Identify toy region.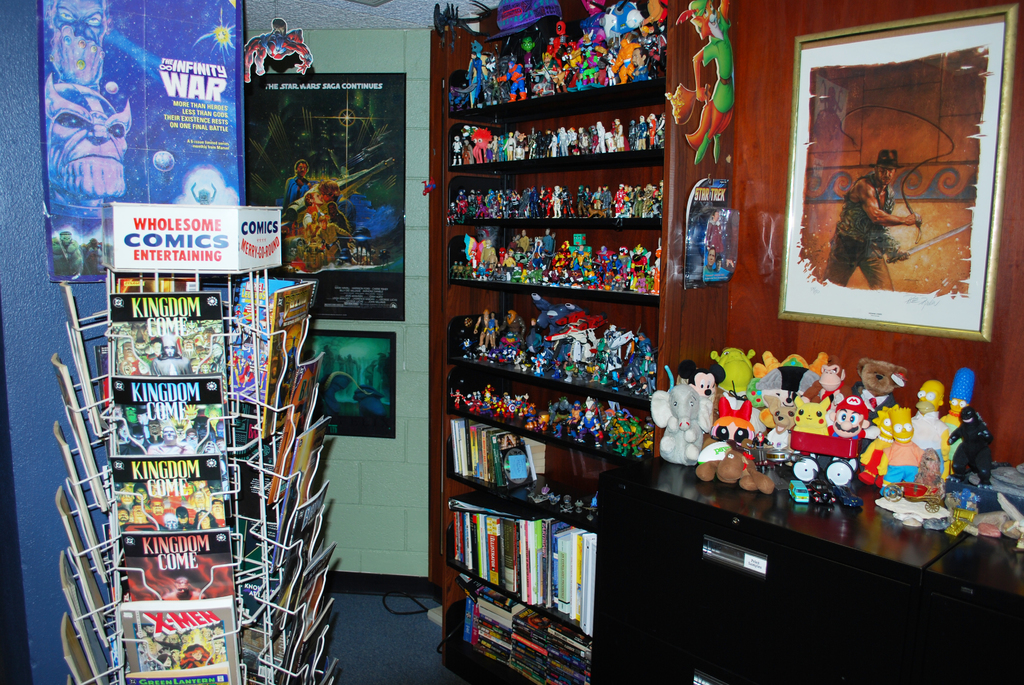
Region: <region>750, 357, 815, 393</region>.
